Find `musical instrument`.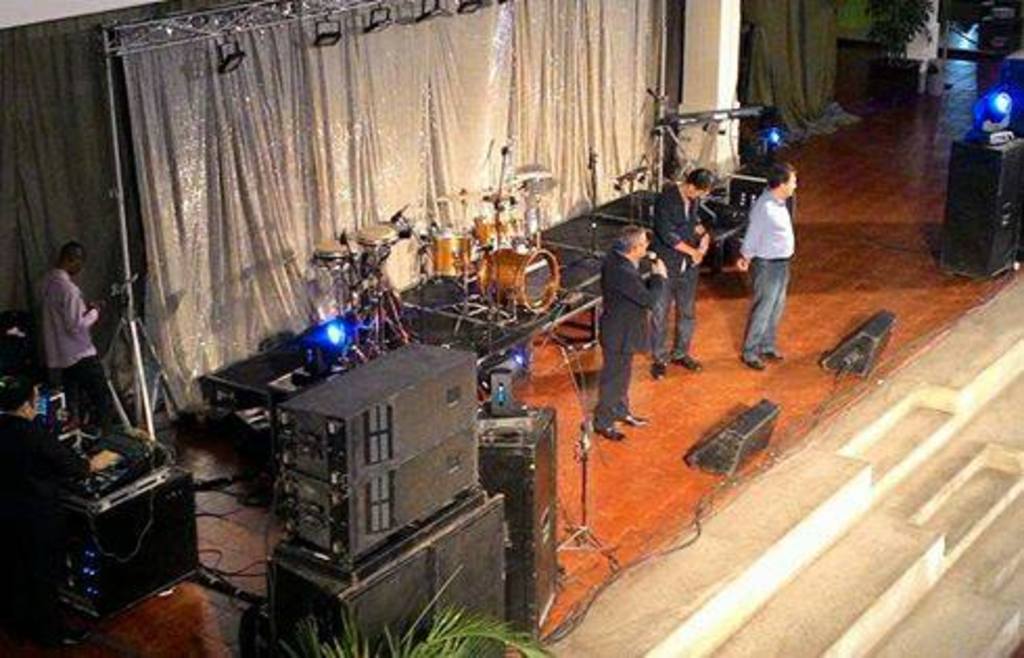
(left=430, top=234, right=474, bottom=280).
